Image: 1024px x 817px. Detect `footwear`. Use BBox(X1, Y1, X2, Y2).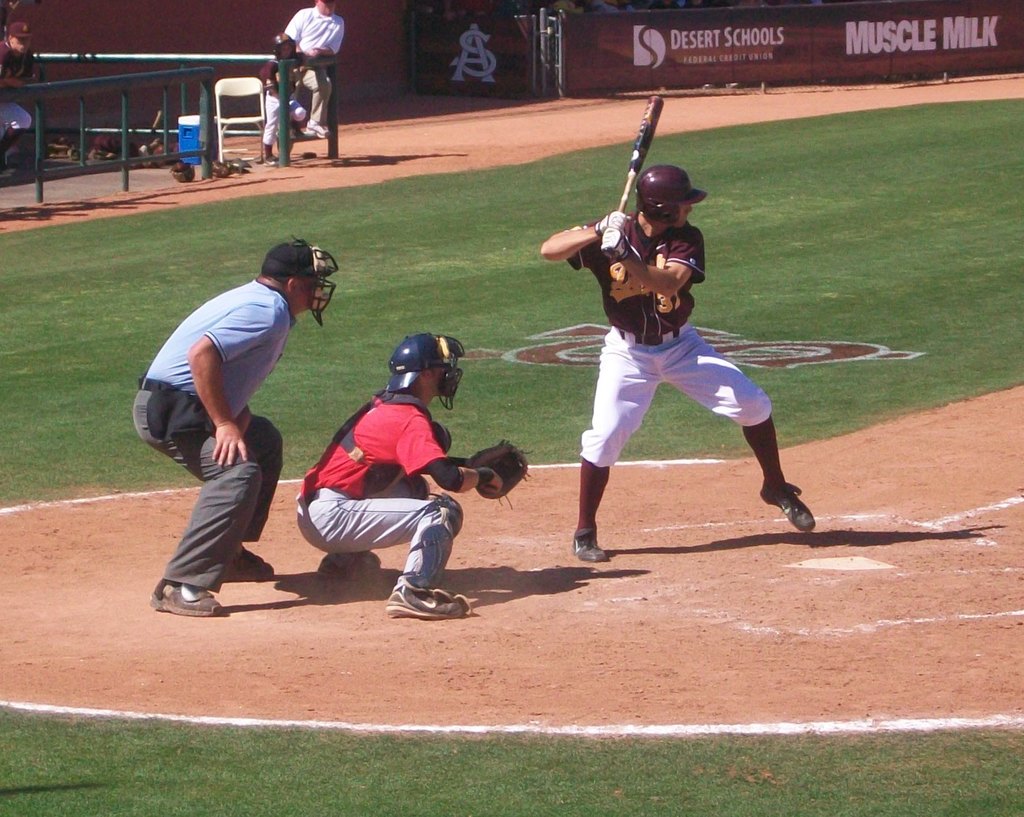
BBox(380, 581, 474, 627).
